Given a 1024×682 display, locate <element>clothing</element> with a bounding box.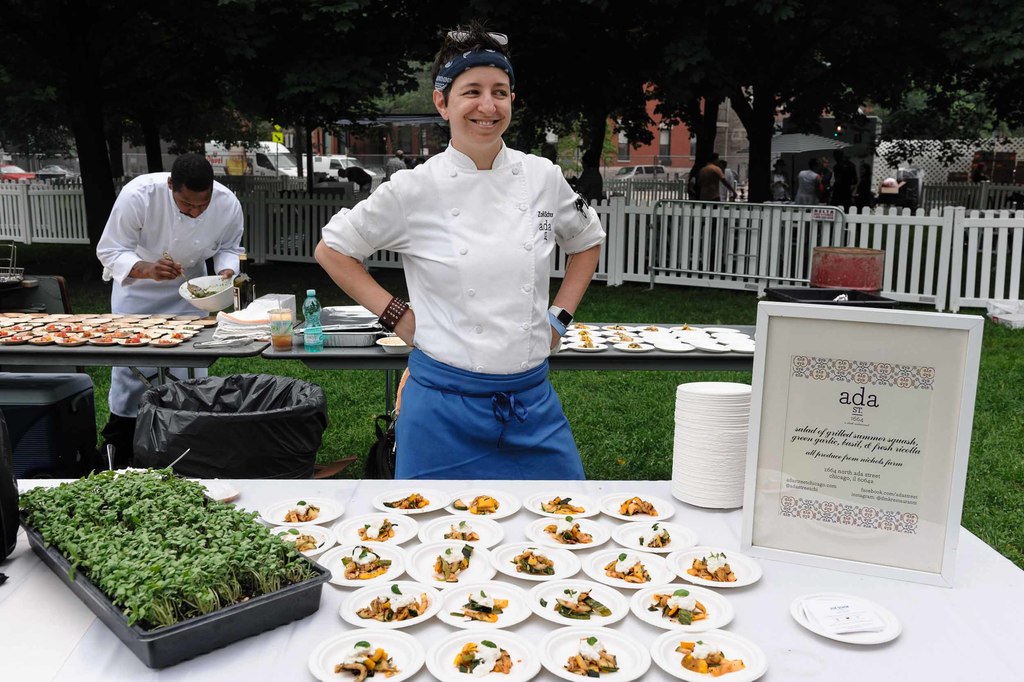
Located: {"left": 832, "top": 157, "right": 858, "bottom": 204}.
